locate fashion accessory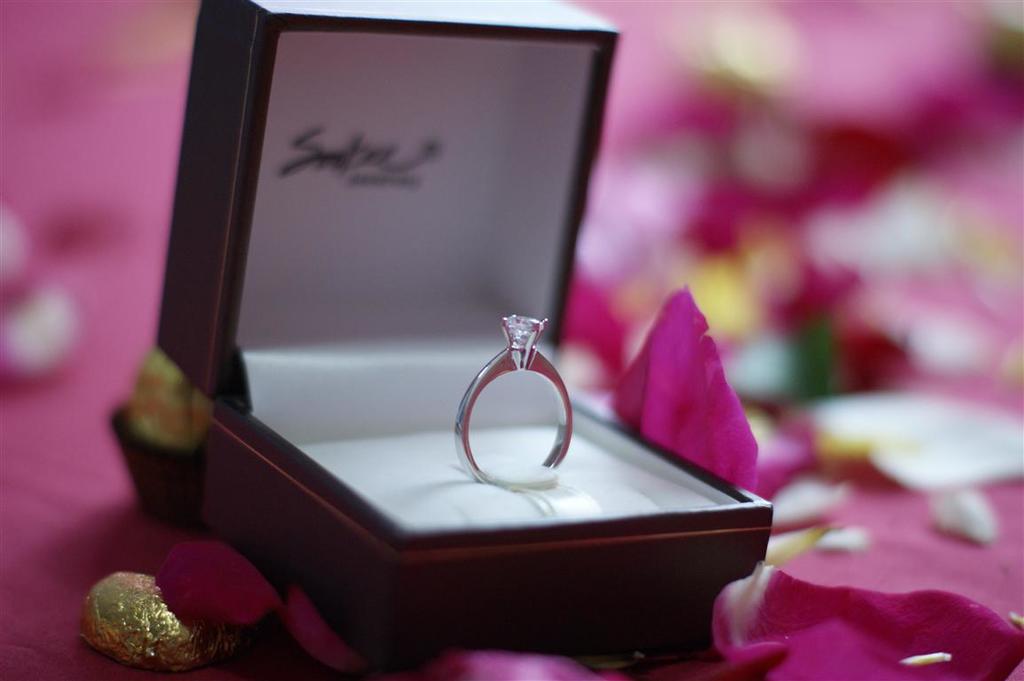
left=451, top=314, right=574, bottom=485
